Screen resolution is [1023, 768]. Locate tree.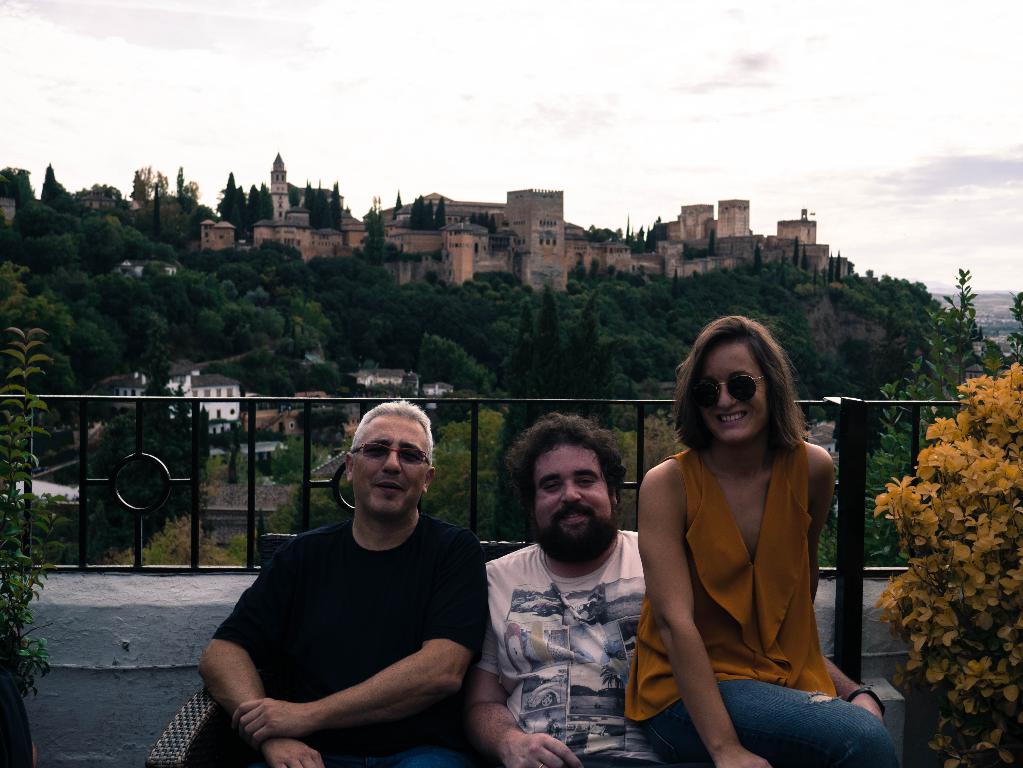
left=473, top=270, right=572, bottom=521.
